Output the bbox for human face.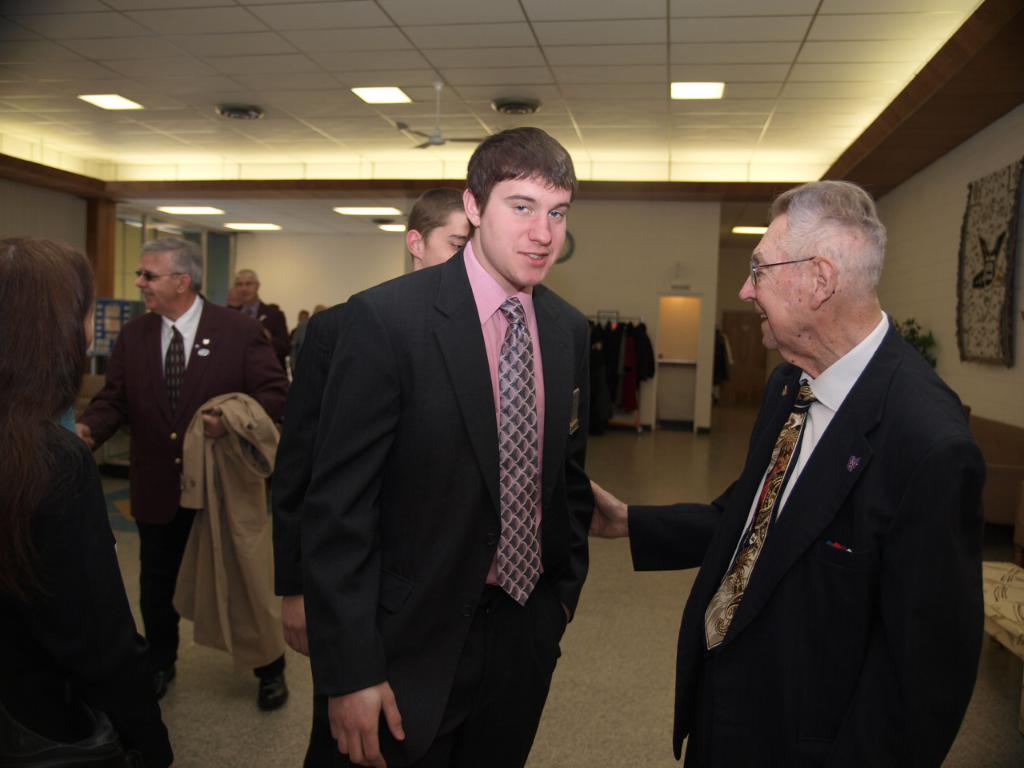
(left=234, top=271, right=254, bottom=303).
